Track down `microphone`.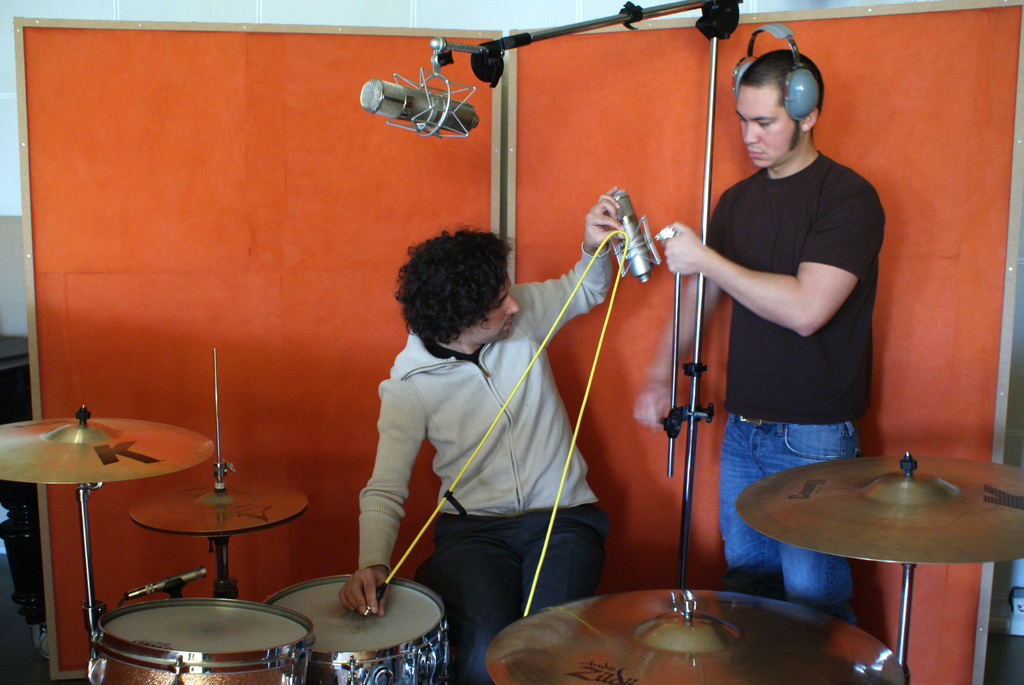
Tracked to [left=602, top=184, right=656, bottom=284].
